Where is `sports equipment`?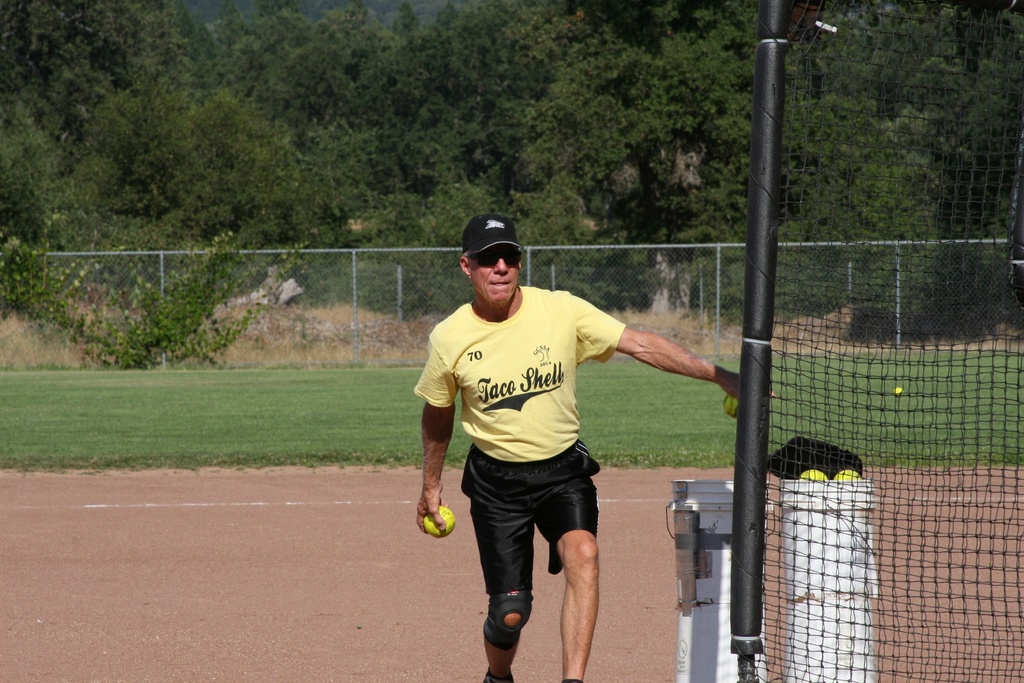
x1=794, y1=463, x2=824, y2=484.
